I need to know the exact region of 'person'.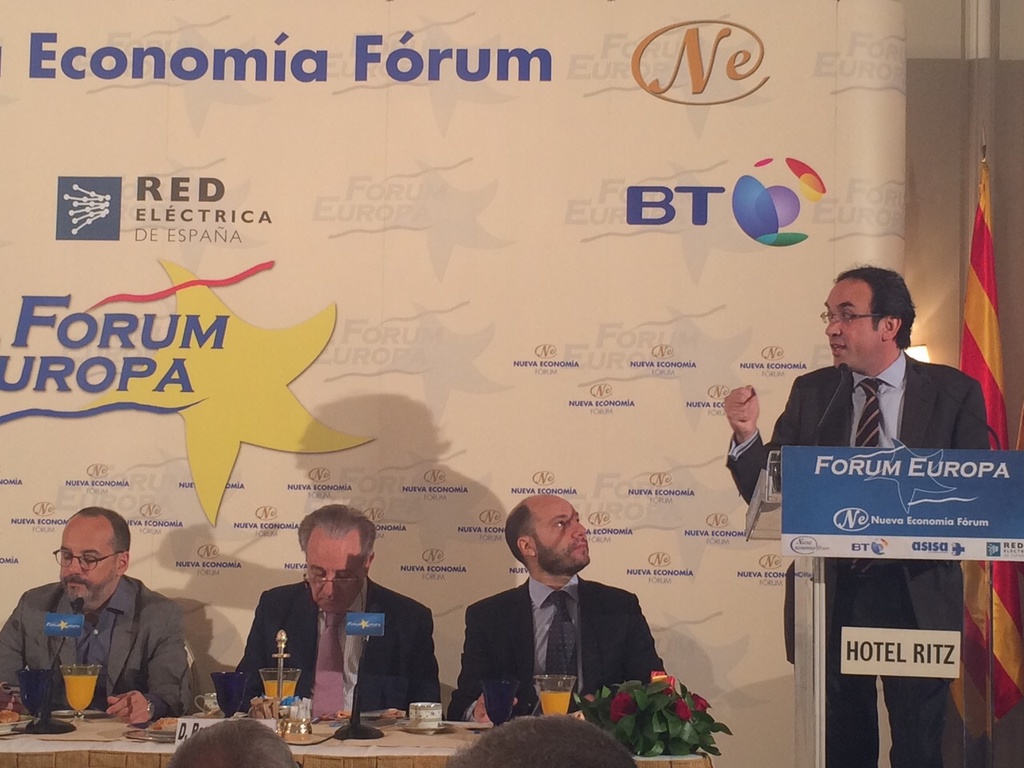
Region: box=[723, 264, 990, 767].
